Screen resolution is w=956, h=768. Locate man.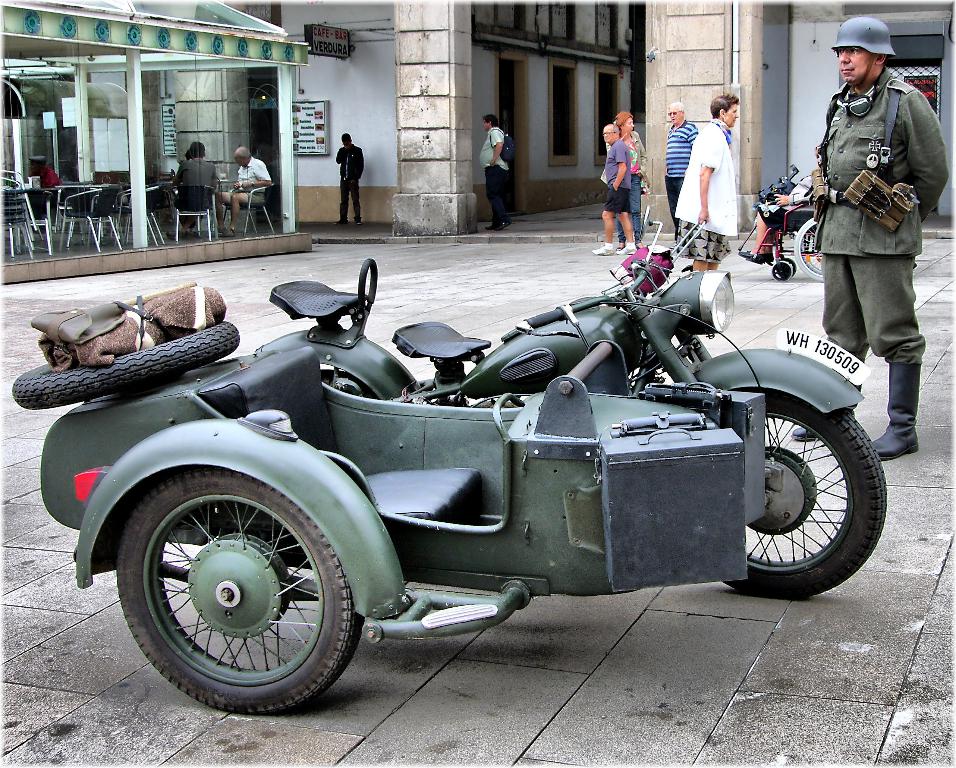
left=590, top=123, right=631, bottom=258.
